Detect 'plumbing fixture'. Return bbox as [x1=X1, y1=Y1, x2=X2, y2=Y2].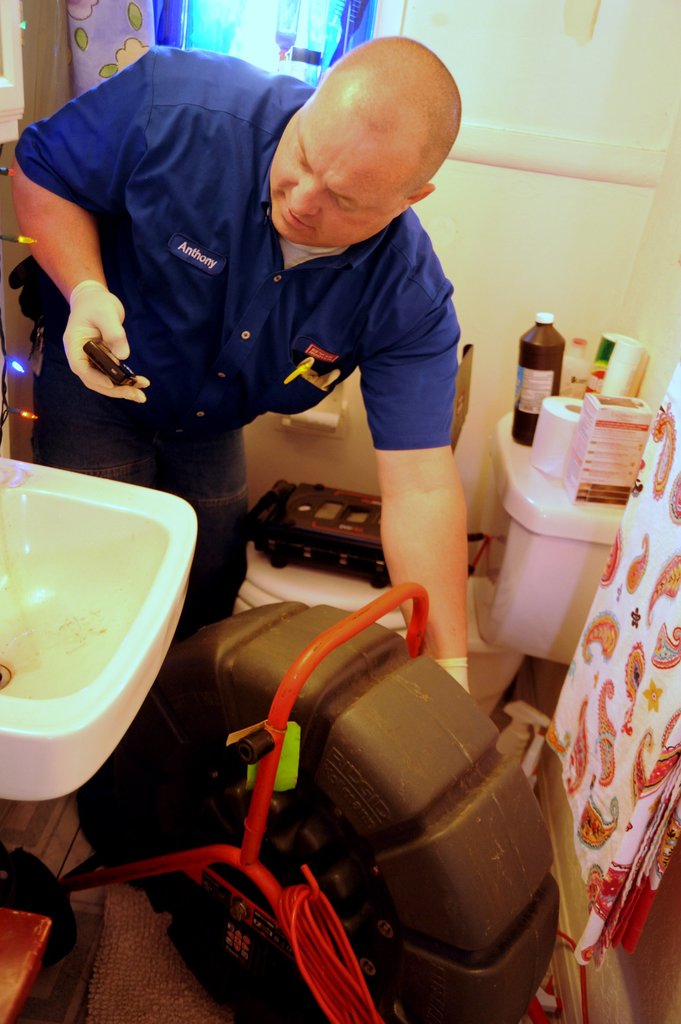
[x1=13, y1=460, x2=190, y2=778].
